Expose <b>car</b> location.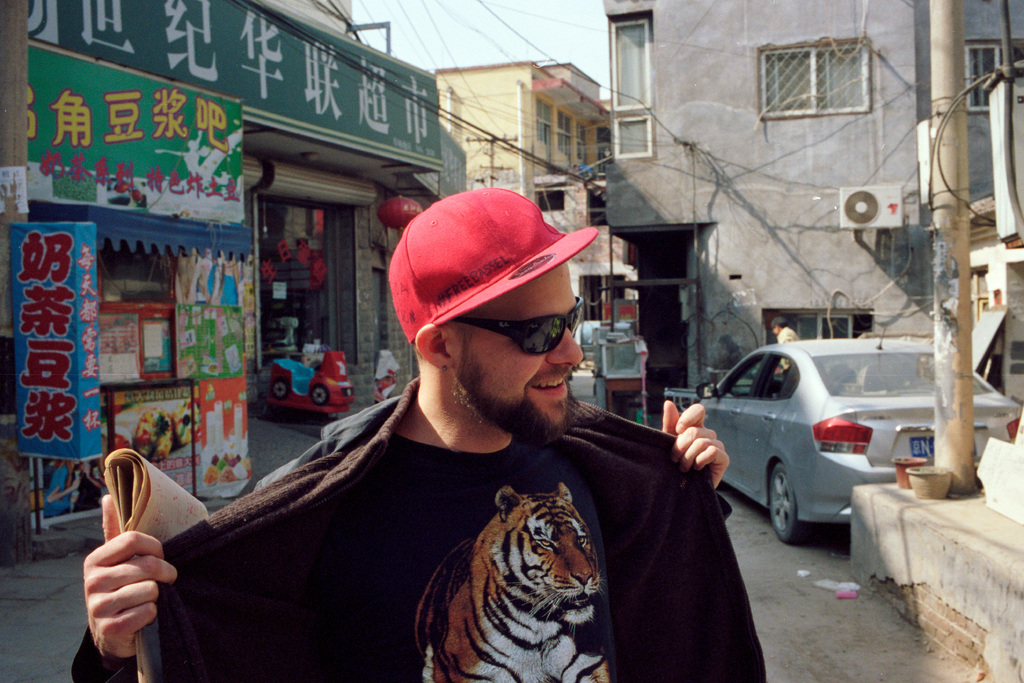
Exposed at (left=668, top=351, right=911, bottom=544).
